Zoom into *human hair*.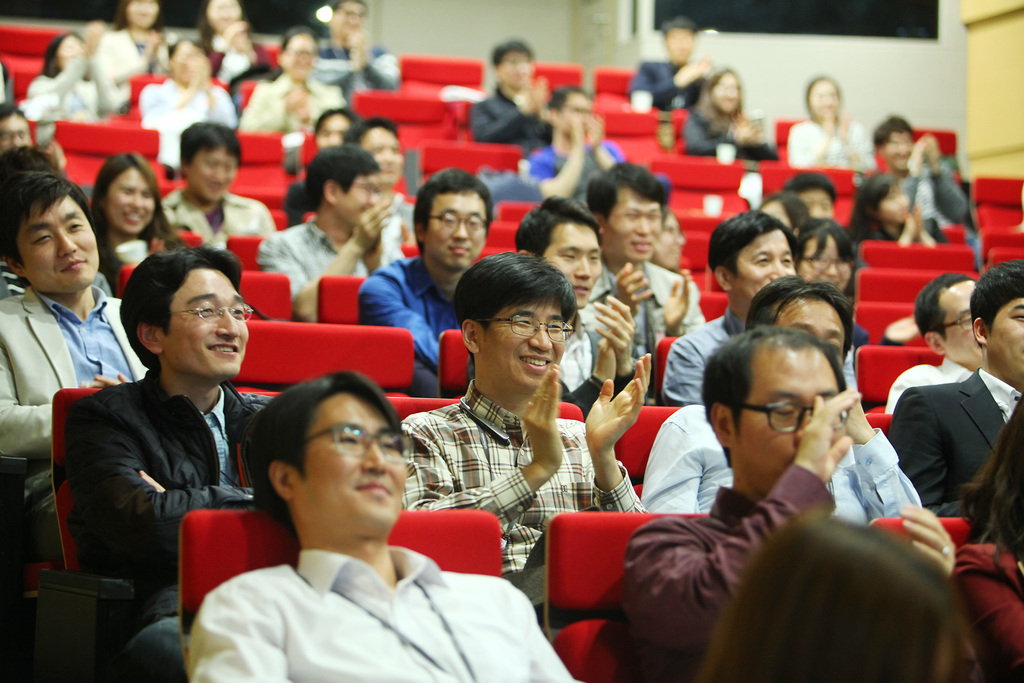
Zoom target: (x1=455, y1=251, x2=579, y2=362).
